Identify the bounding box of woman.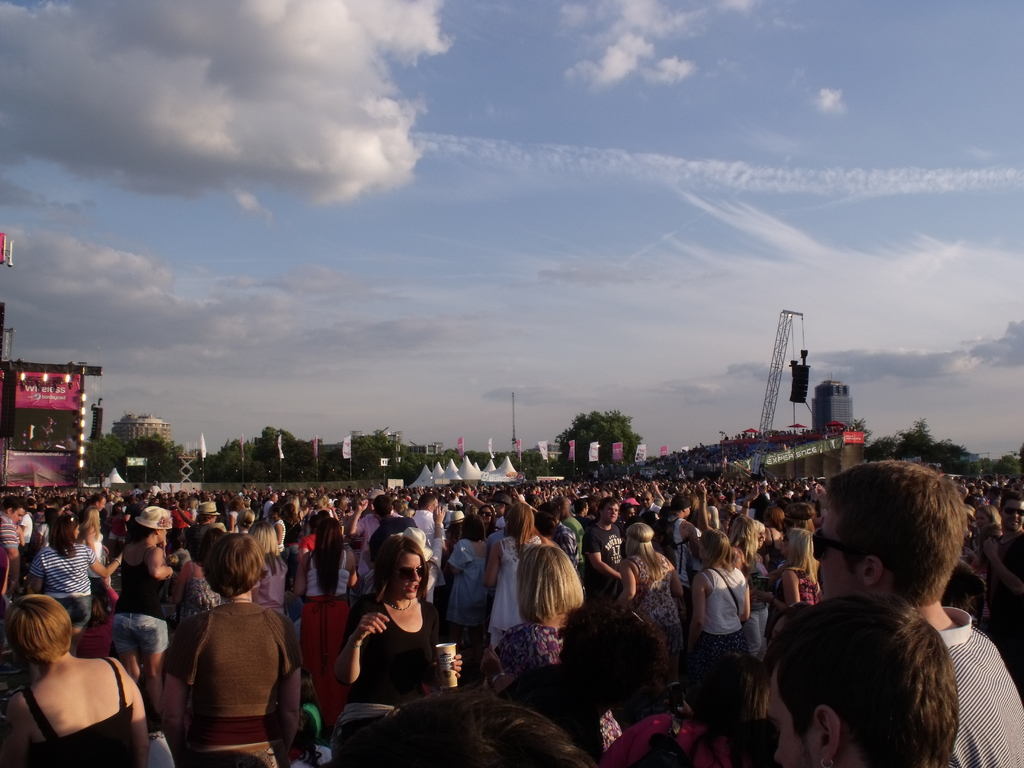
(left=752, top=529, right=819, bottom=636).
